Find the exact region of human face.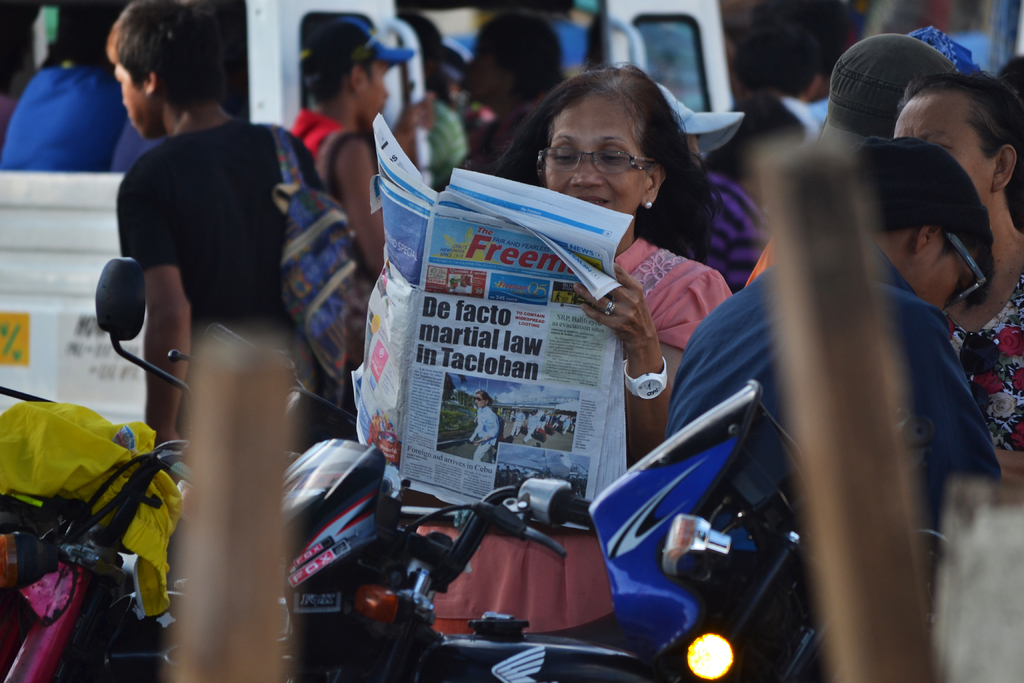
Exact region: rect(545, 91, 641, 210).
